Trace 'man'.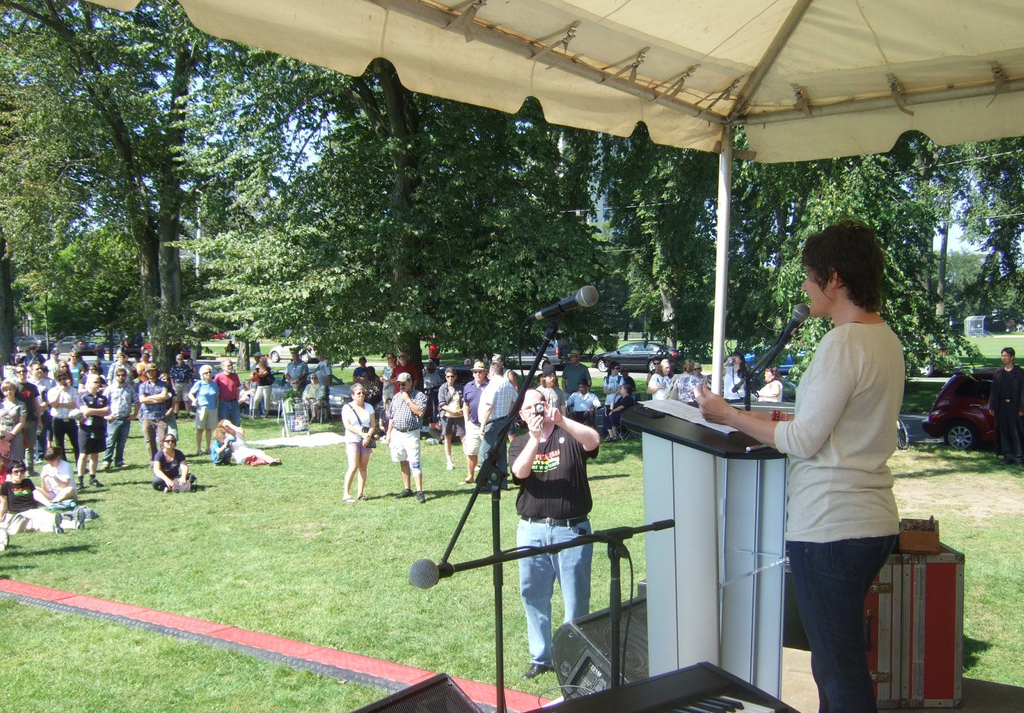
Traced to <region>540, 363, 564, 412</region>.
